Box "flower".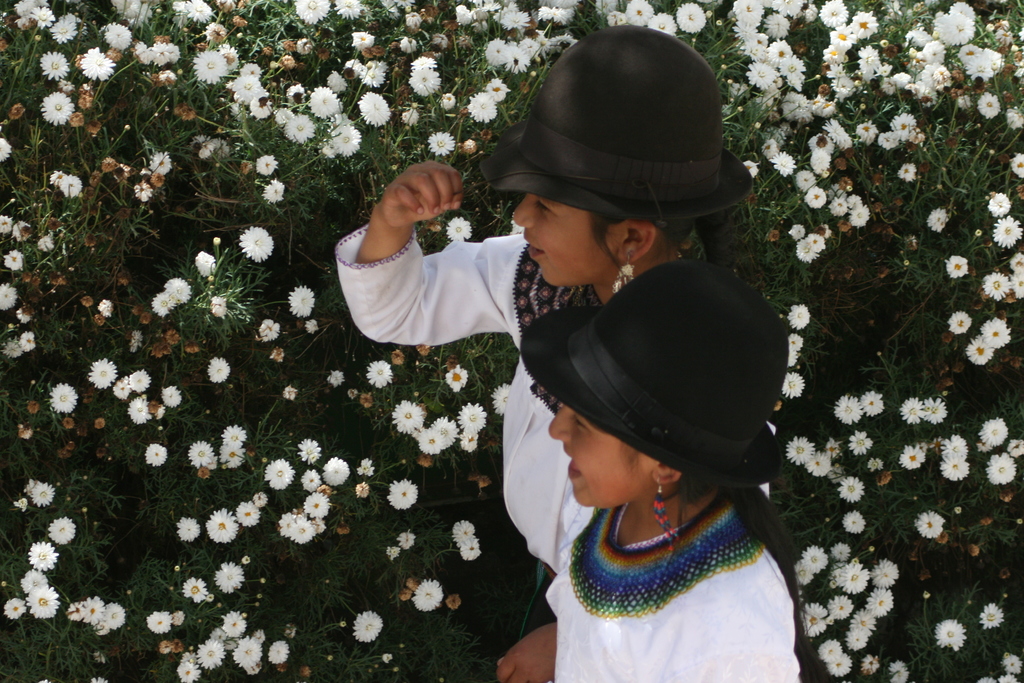
l=289, t=115, r=316, b=144.
